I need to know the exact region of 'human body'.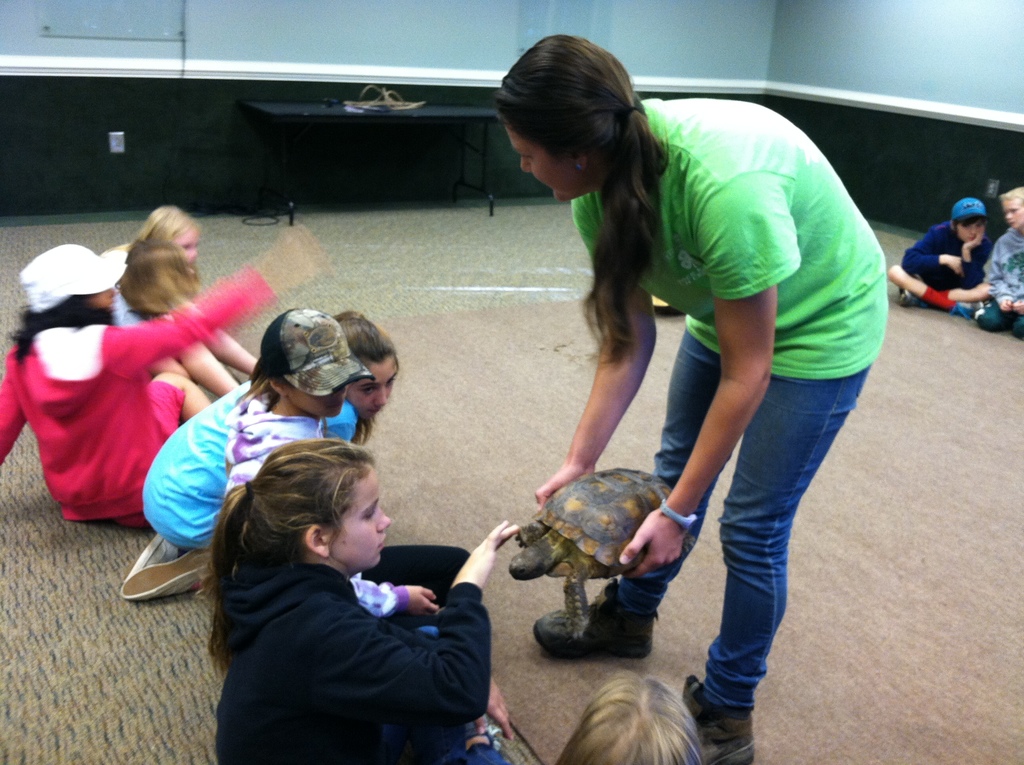
Region: {"left": 888, "top": 199, "right": 991, "bottom": 312}.
